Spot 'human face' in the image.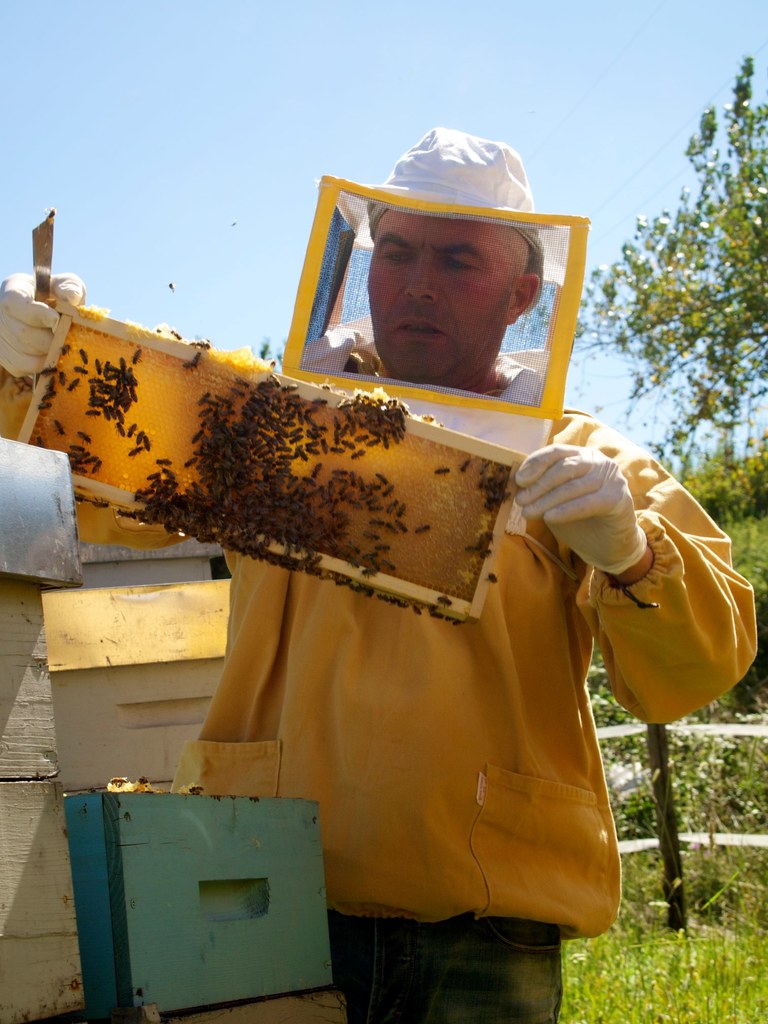
'human face' found at x1=366, y1=211, x2=515, y2=382.
